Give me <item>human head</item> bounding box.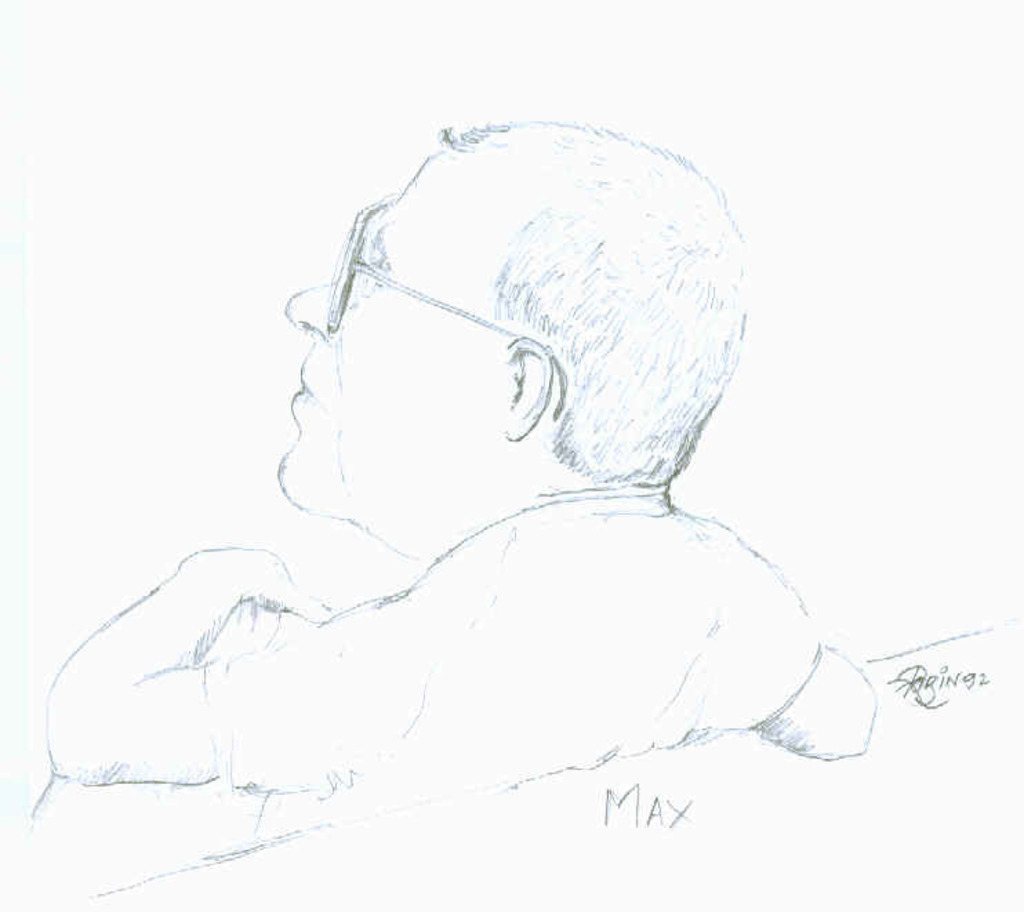
box=[210, 143, 840, 697].
